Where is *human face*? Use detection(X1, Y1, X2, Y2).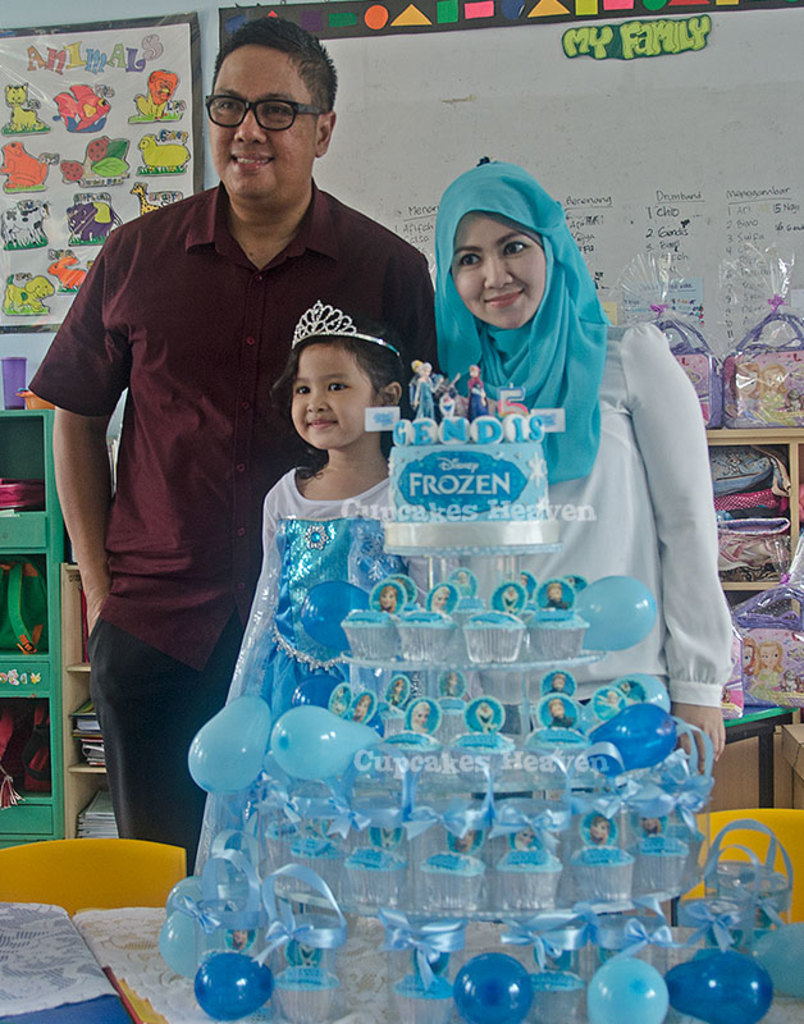
detection(206, 42, 314, 196).
